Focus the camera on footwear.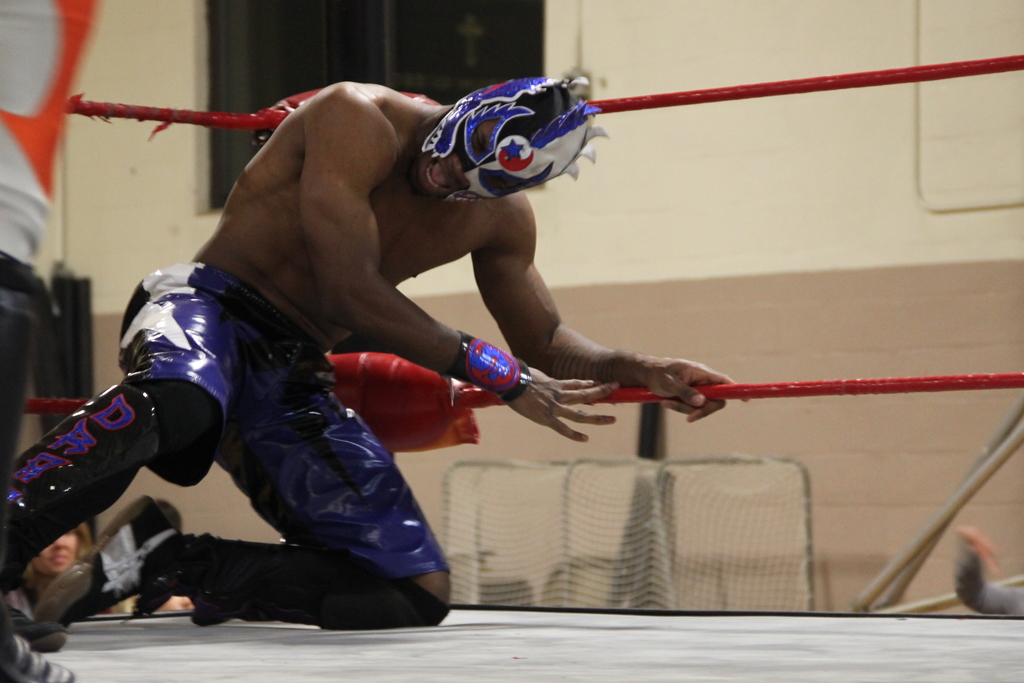
Focus region: (13,604,61,654).
